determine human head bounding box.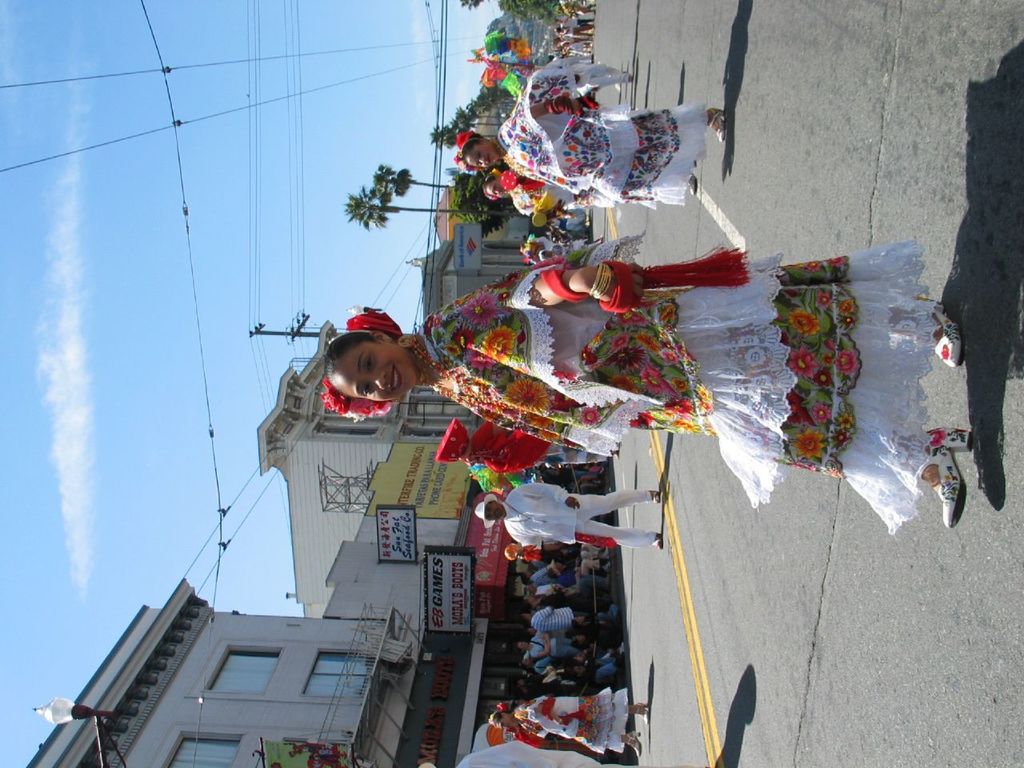
Determined: bbox(571, 618, 585, 630).
